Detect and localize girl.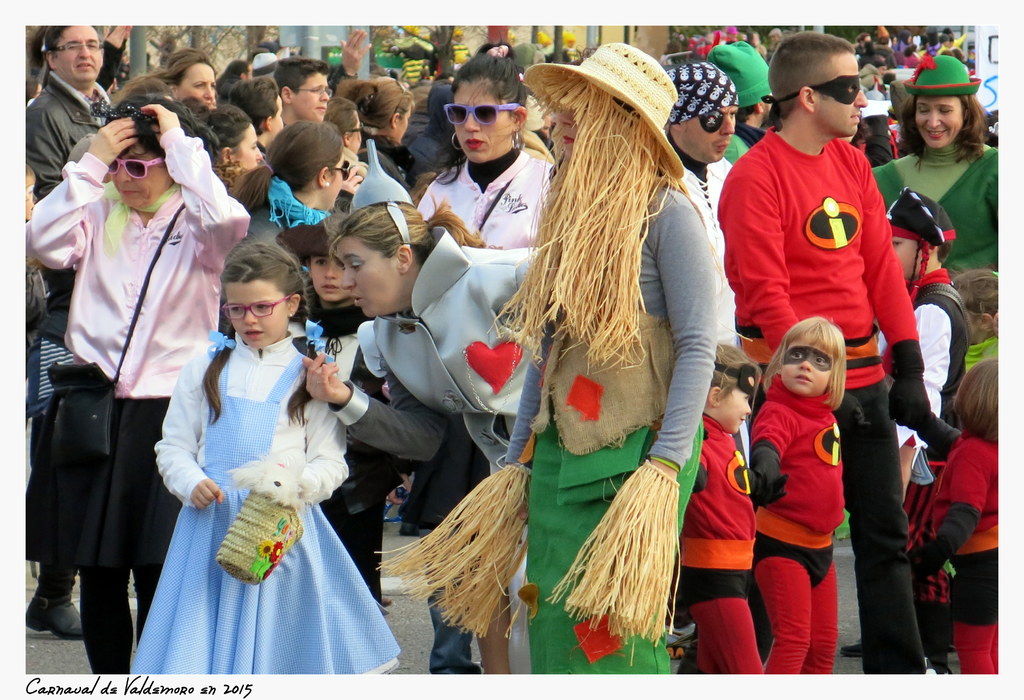
Localized at crop(751, 319, 848, 672).
